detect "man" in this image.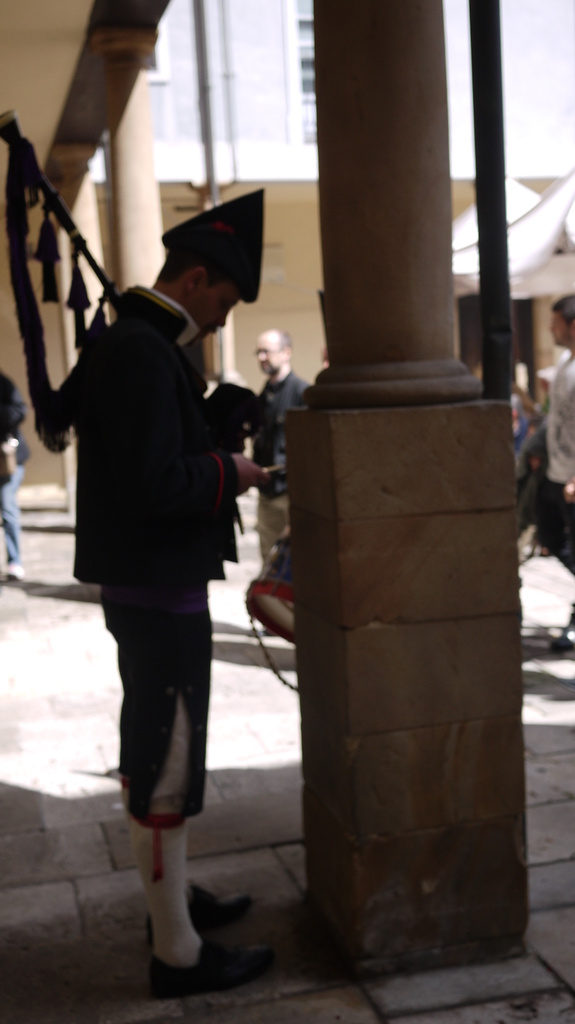
Detection: {"x1": 0, "y1": 370, "x2": 35, "y2": 573}.
